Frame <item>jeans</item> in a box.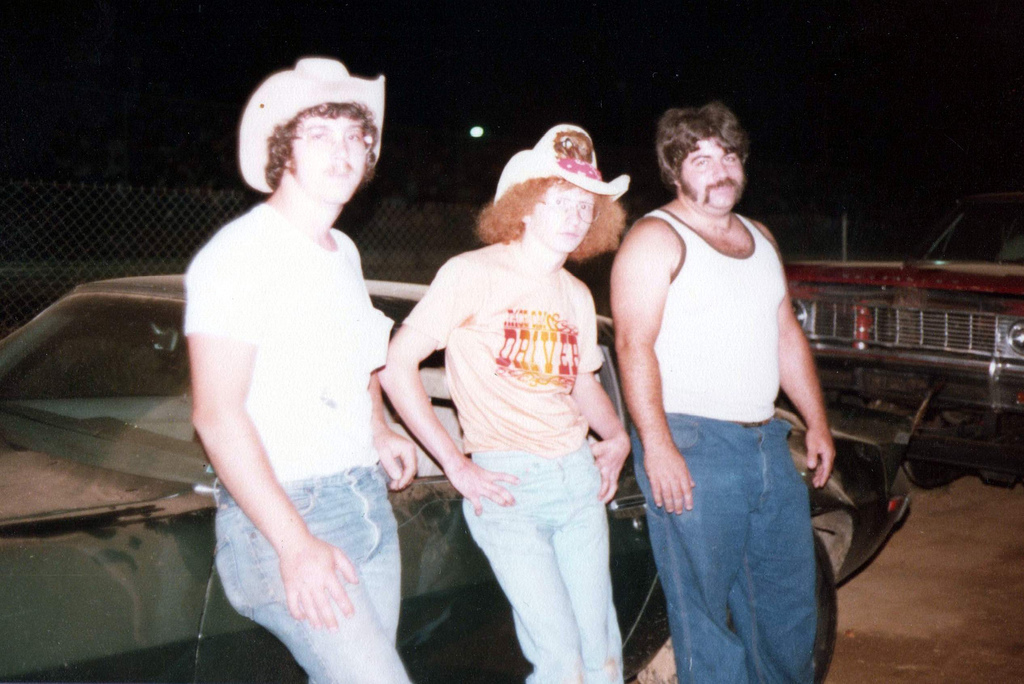
462:459:627:683.
